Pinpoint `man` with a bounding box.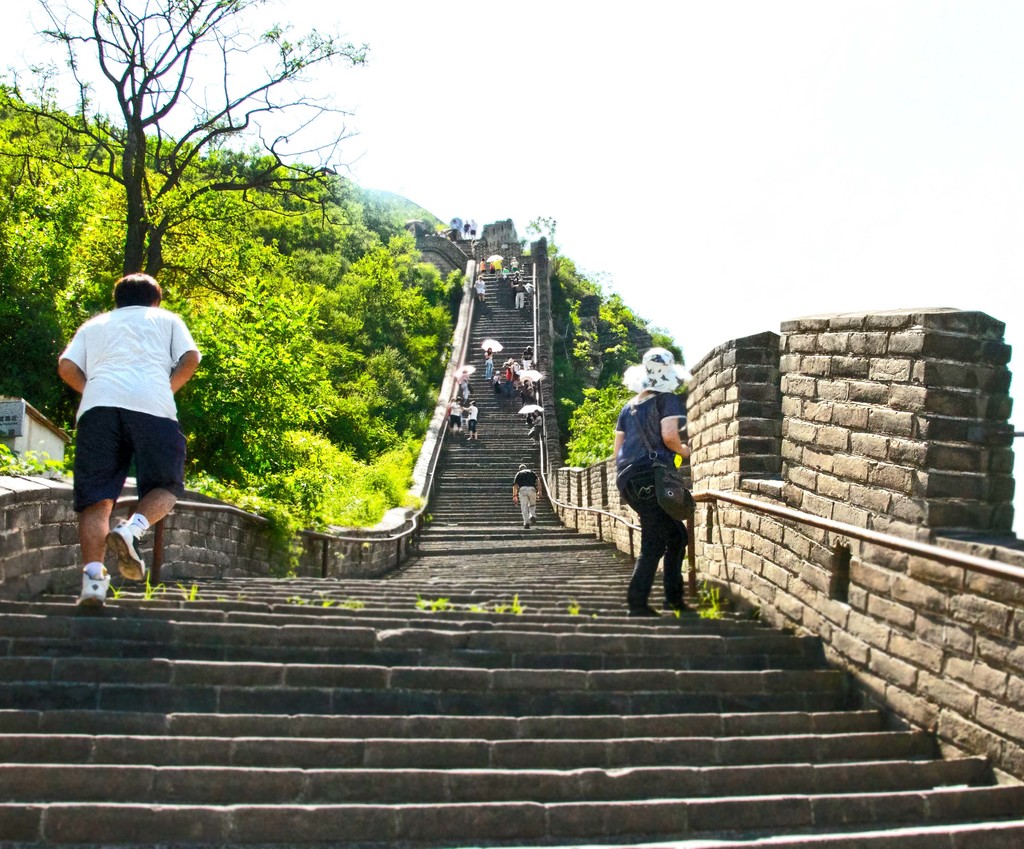
(left=56, top=272, right=198, bottom=611).
